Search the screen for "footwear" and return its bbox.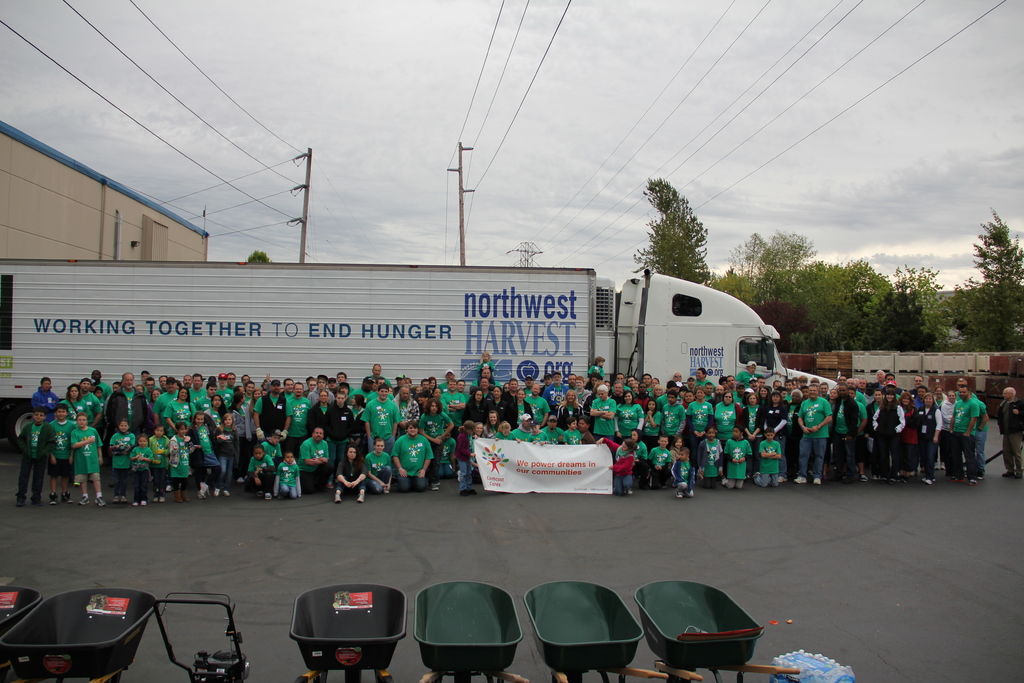
Found: [622, 482, 636, 498].
